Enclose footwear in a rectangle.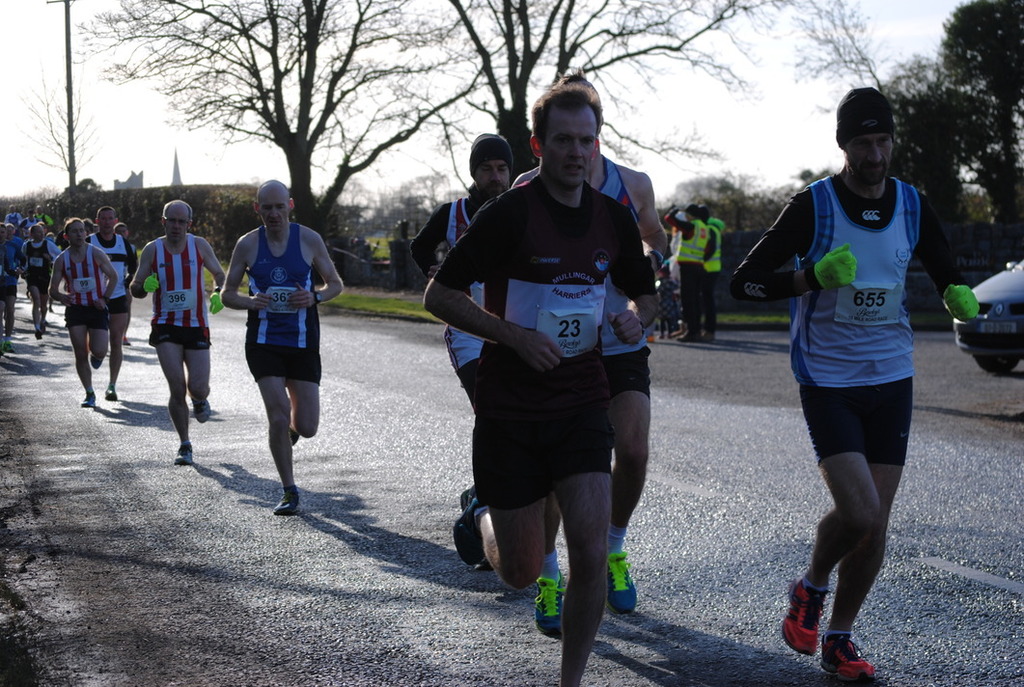
269:483:301:514.
